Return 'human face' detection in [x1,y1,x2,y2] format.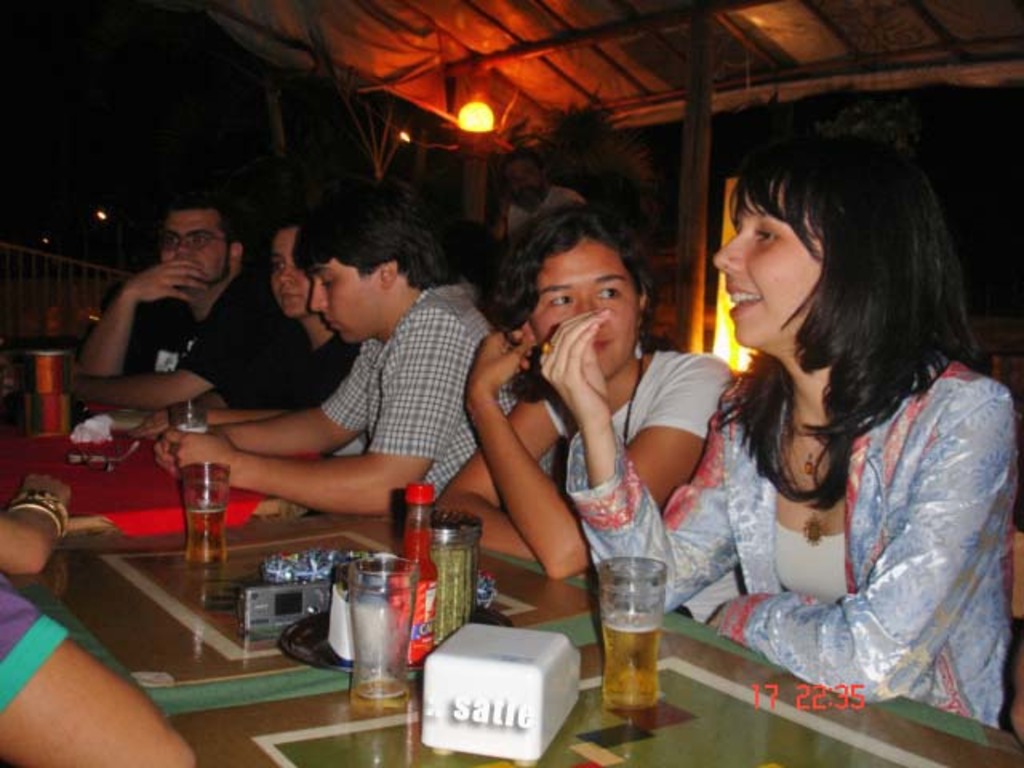
[533,250,643,373].
